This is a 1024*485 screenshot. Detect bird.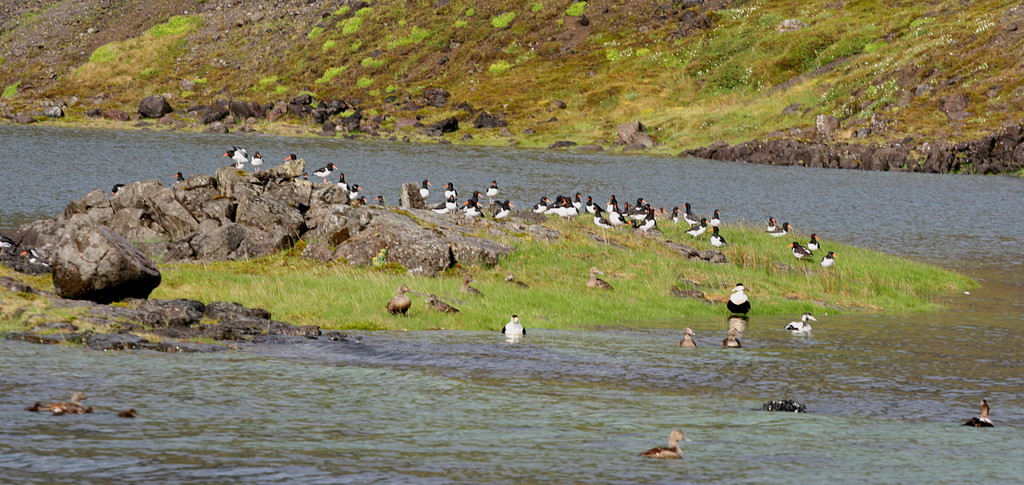
bbox=(488, 201, 515, 222).
